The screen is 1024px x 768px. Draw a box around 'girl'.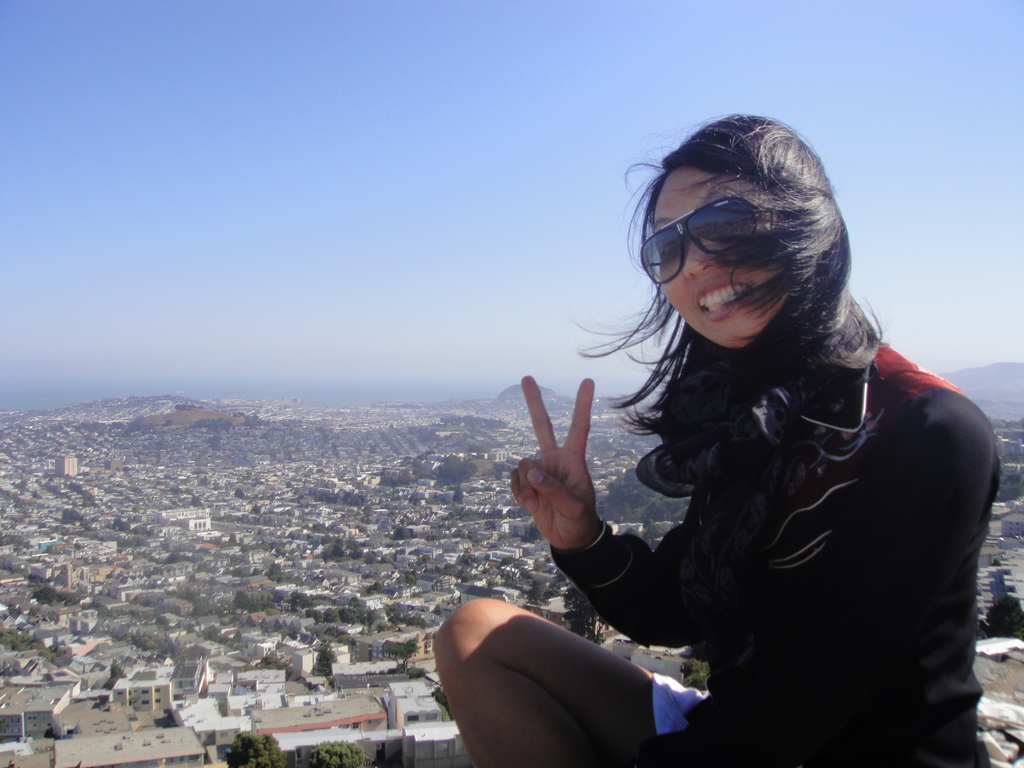
BBox(433, 118, 1005, 767).
